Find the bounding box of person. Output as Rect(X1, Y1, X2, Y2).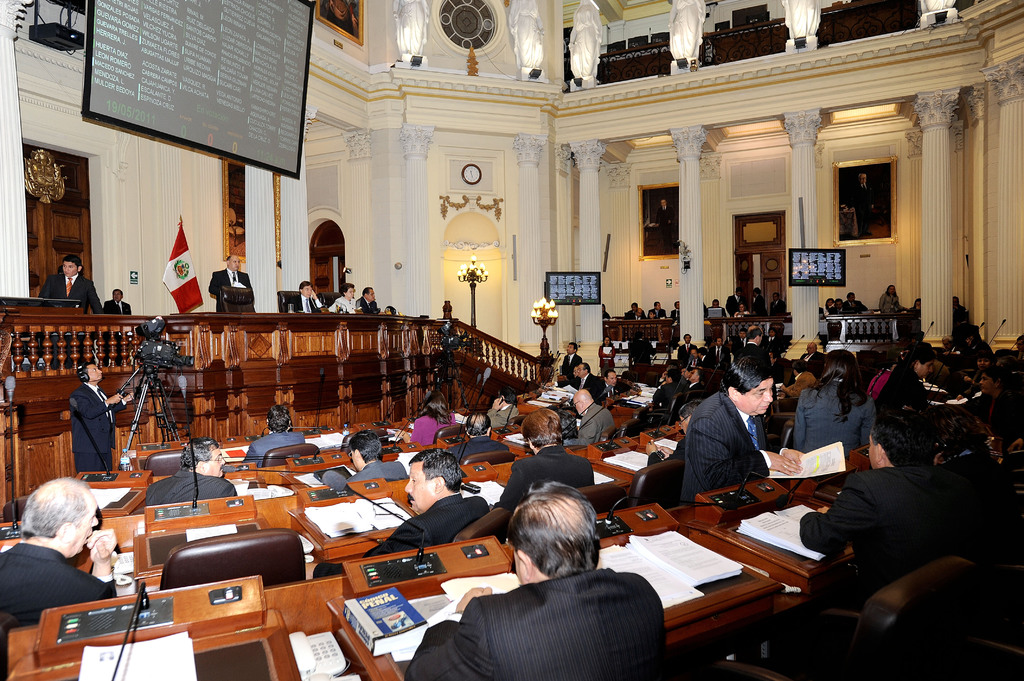
Rect(559, 339, 583, 385).
